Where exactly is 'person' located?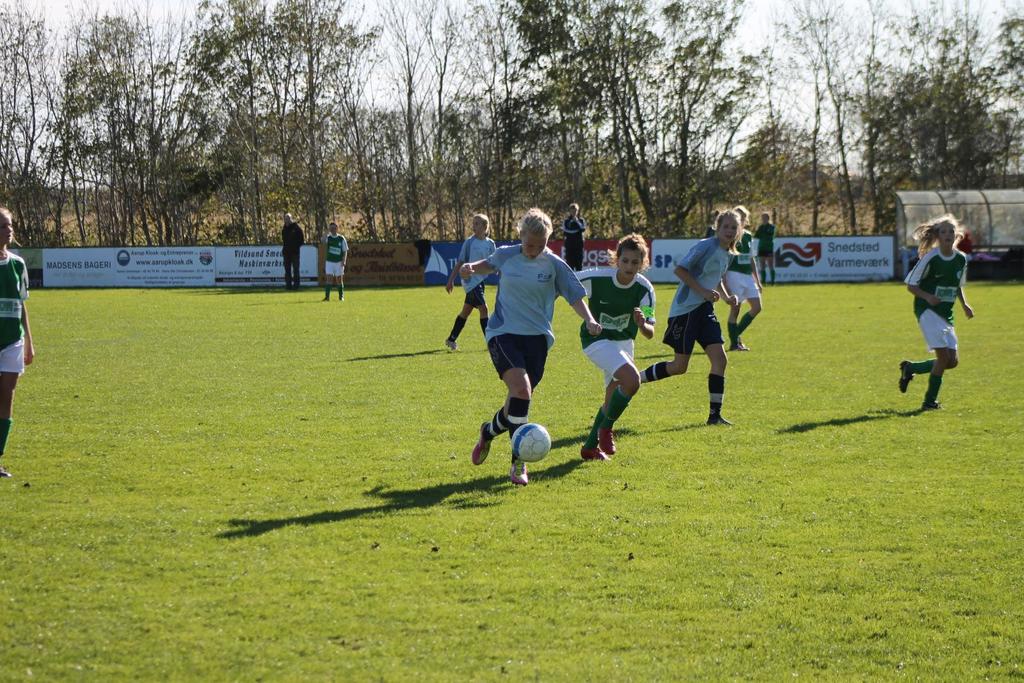
Its bounding box is x1=746, y1=209, x2=779, y2=280.
